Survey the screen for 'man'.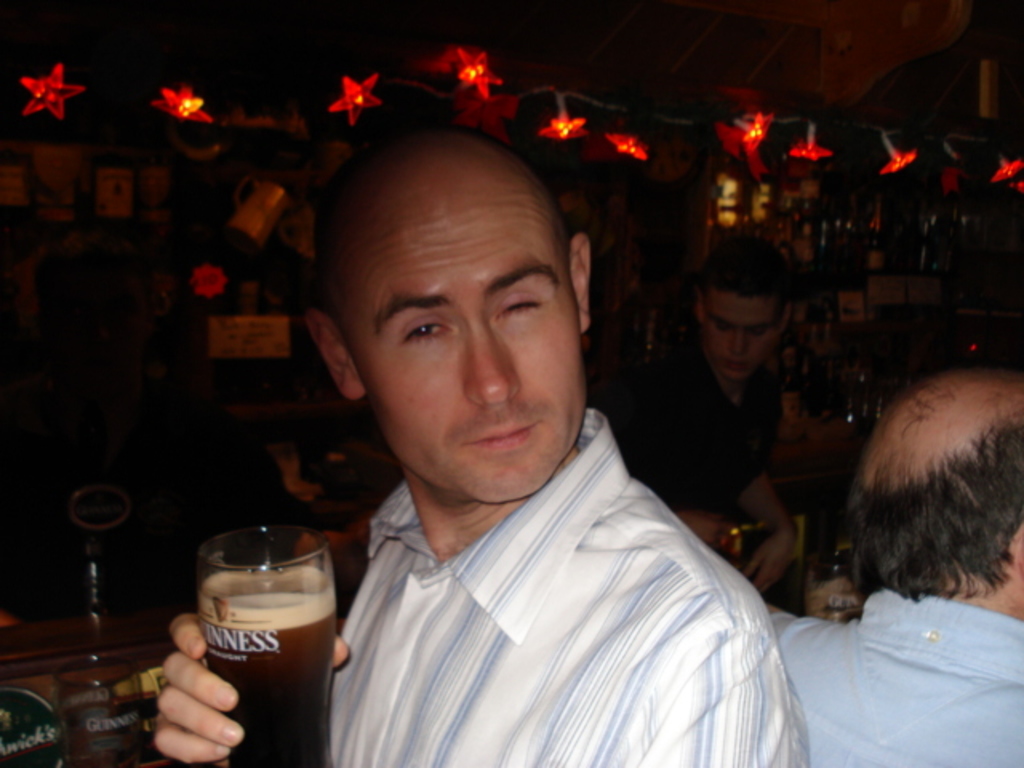
Survey found: 618:232:854:595.
